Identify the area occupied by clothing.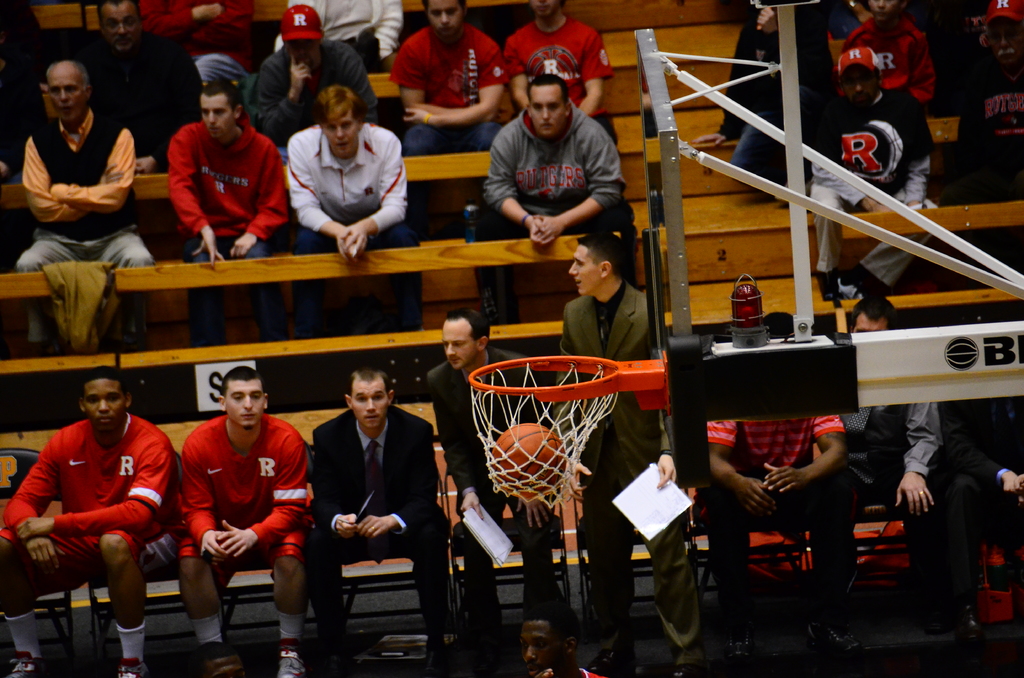
Area: <bbox>2, 607, 57, 662</bbox>.
